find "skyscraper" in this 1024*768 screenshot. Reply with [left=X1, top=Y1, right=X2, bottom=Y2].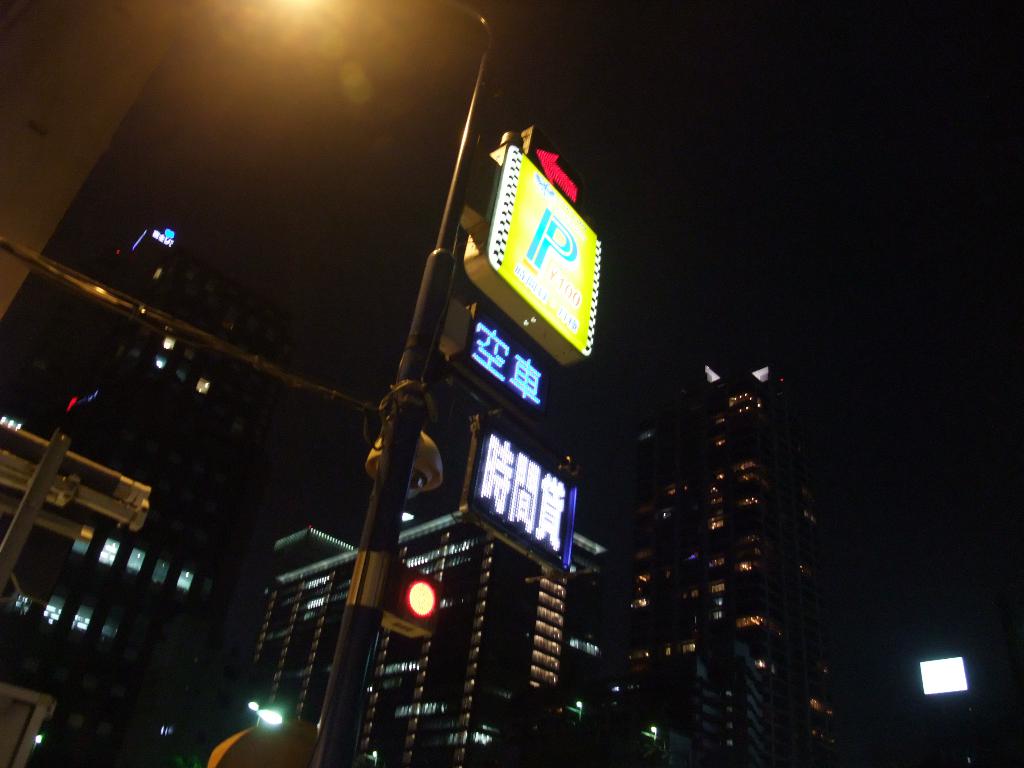
[left=613, top=367, right=854, bottom=767].
